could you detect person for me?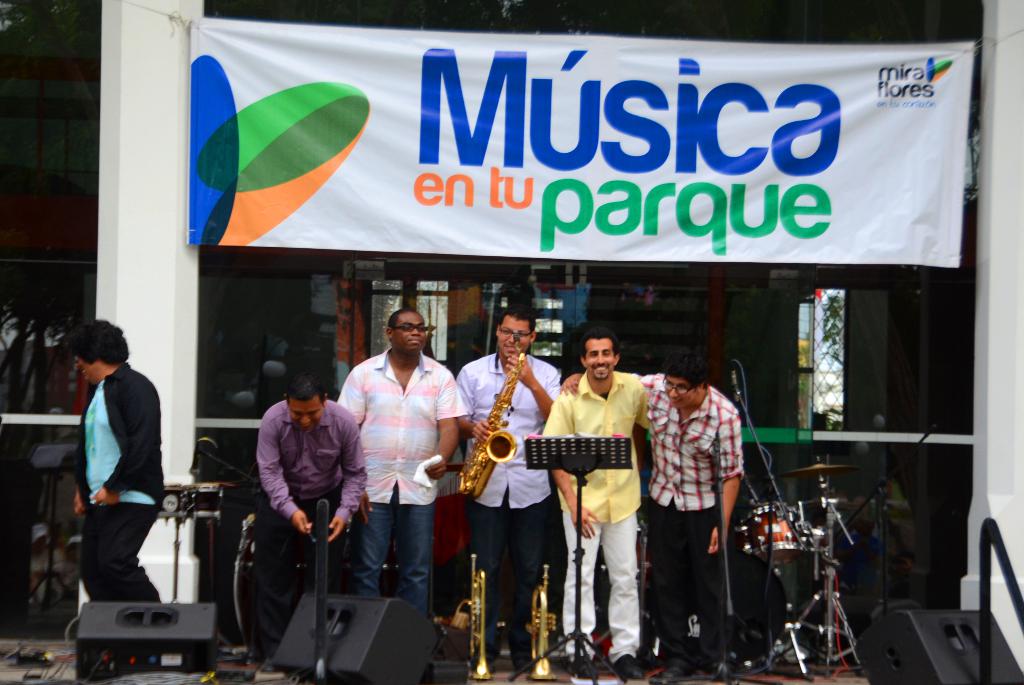
Detection result: l=565, t=358, r=744, b=684.
